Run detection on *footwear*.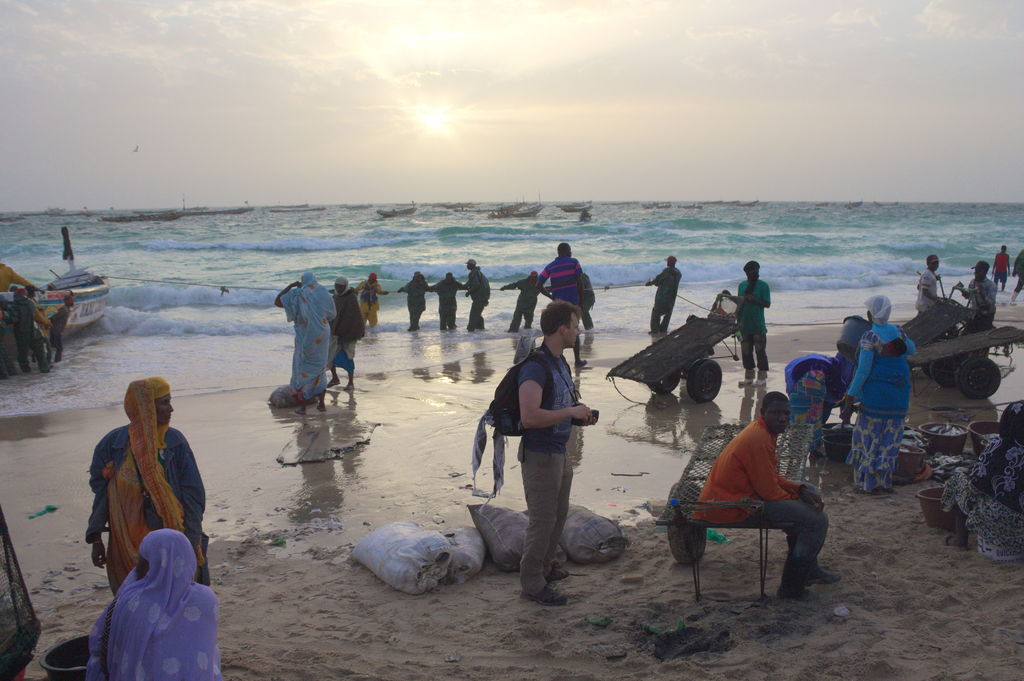
Result: 810 566 840 584.
